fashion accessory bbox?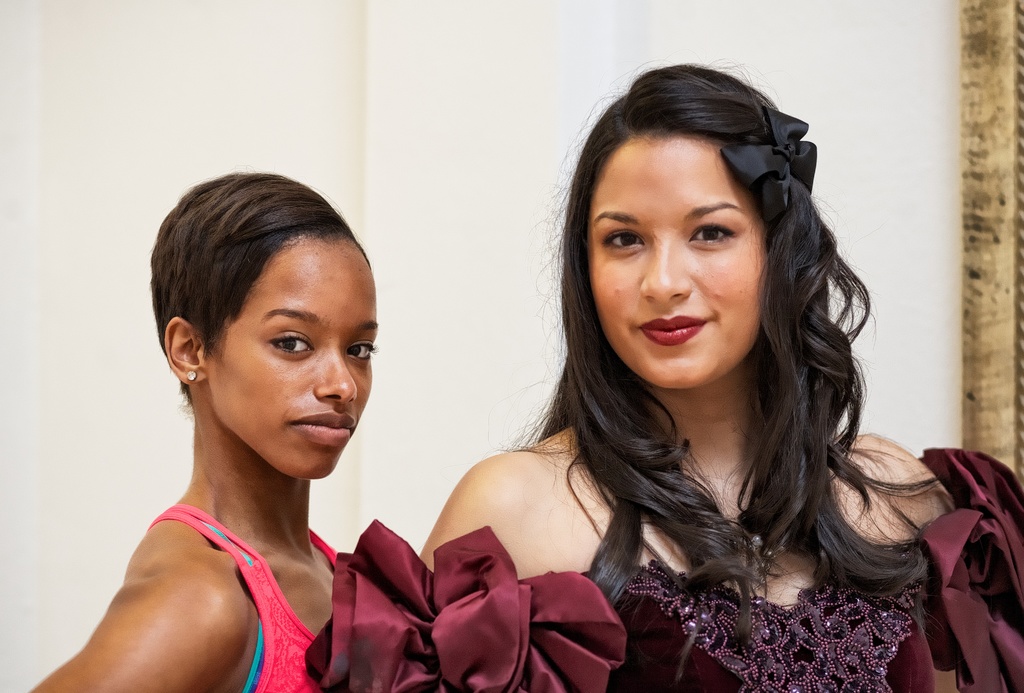
Rect(716, 108, 815, 219)
